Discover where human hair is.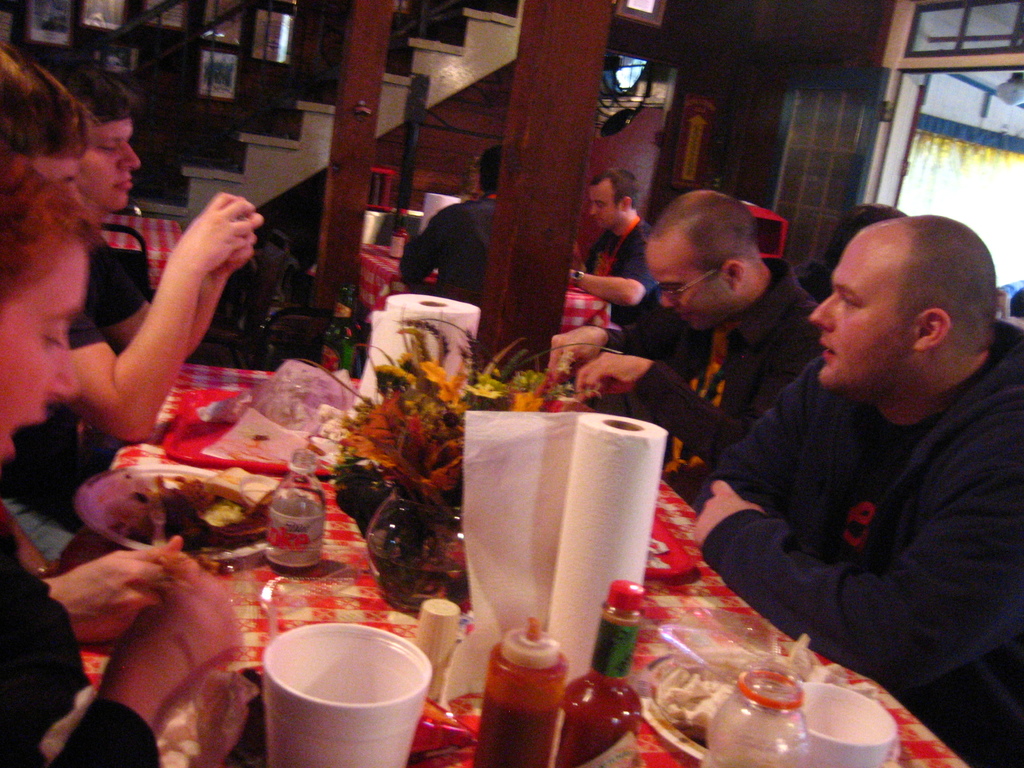
Discovered at [left=48, top=47, right=138, bottom=124].
